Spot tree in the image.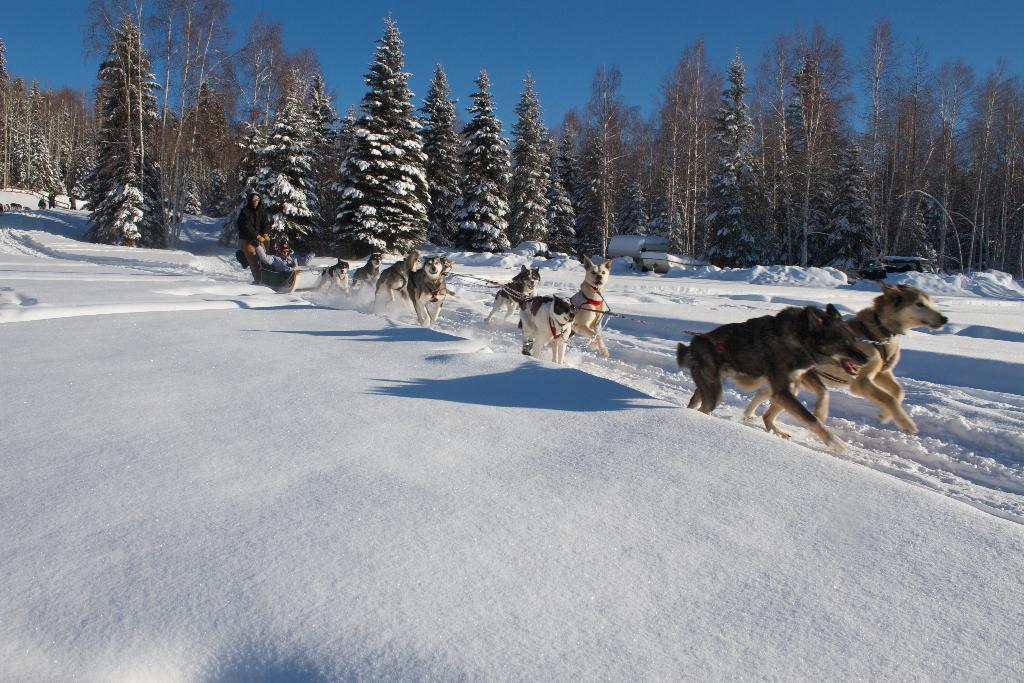
tree found at BBox(447, 72, 512, 259).
